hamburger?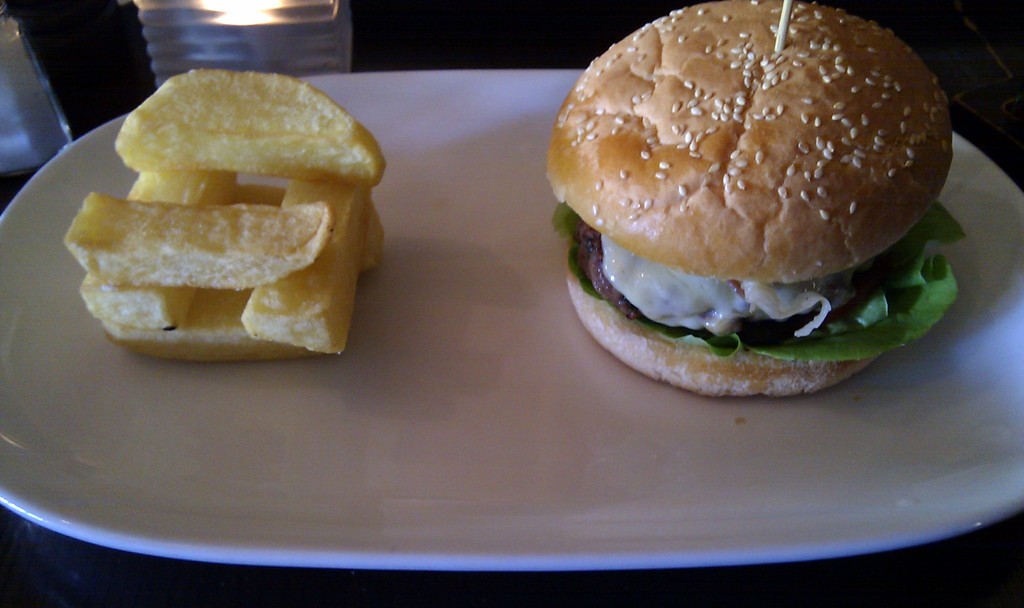
<bbox>545, 0, 959, 394</bbox>
